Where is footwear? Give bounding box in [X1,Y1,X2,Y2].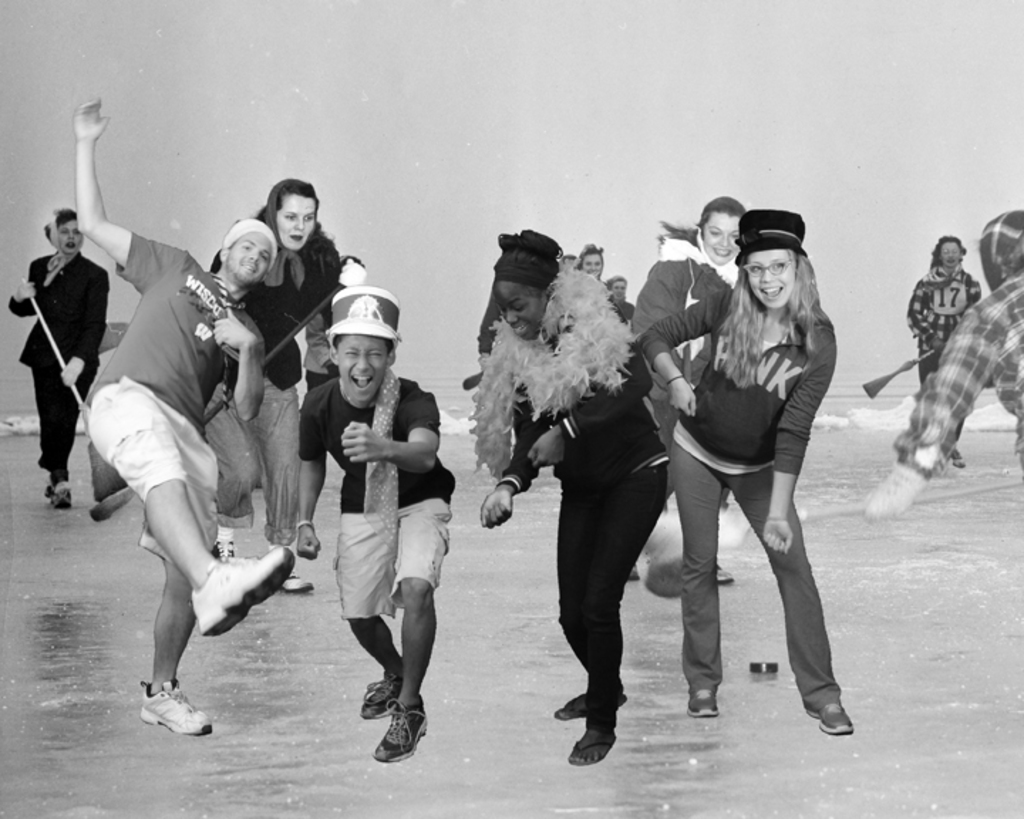
[956,448,964,466].
